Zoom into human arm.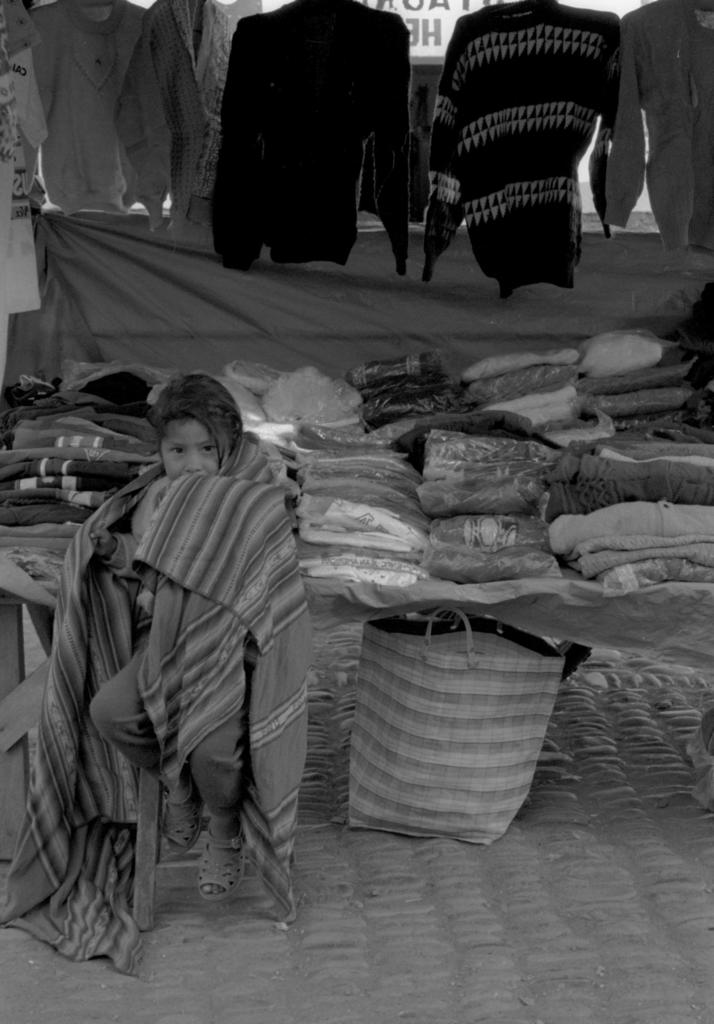
Zoom target: {"x1": 86, "y1": 497, "x2": 147, "y2": 576}.
